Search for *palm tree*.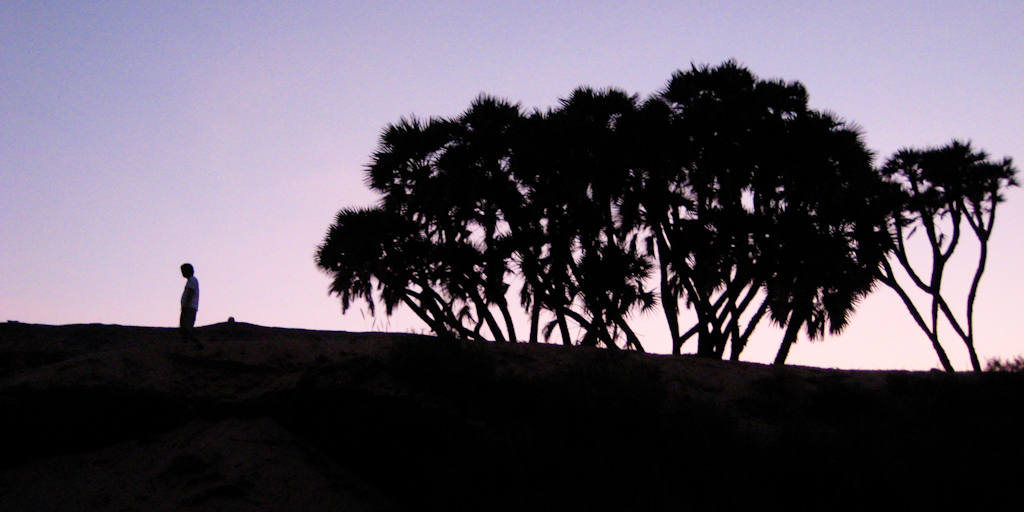
Found at box=[874, 147, 995, 346].
